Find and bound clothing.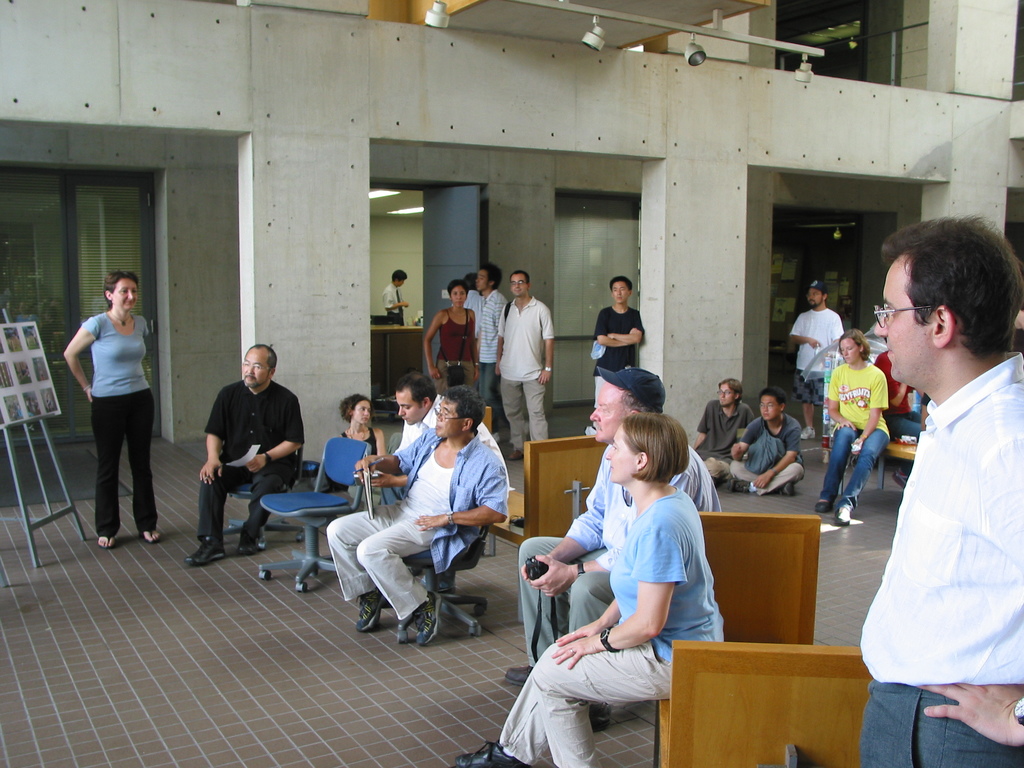
Bound: <box>90,303,142,532</box>.
